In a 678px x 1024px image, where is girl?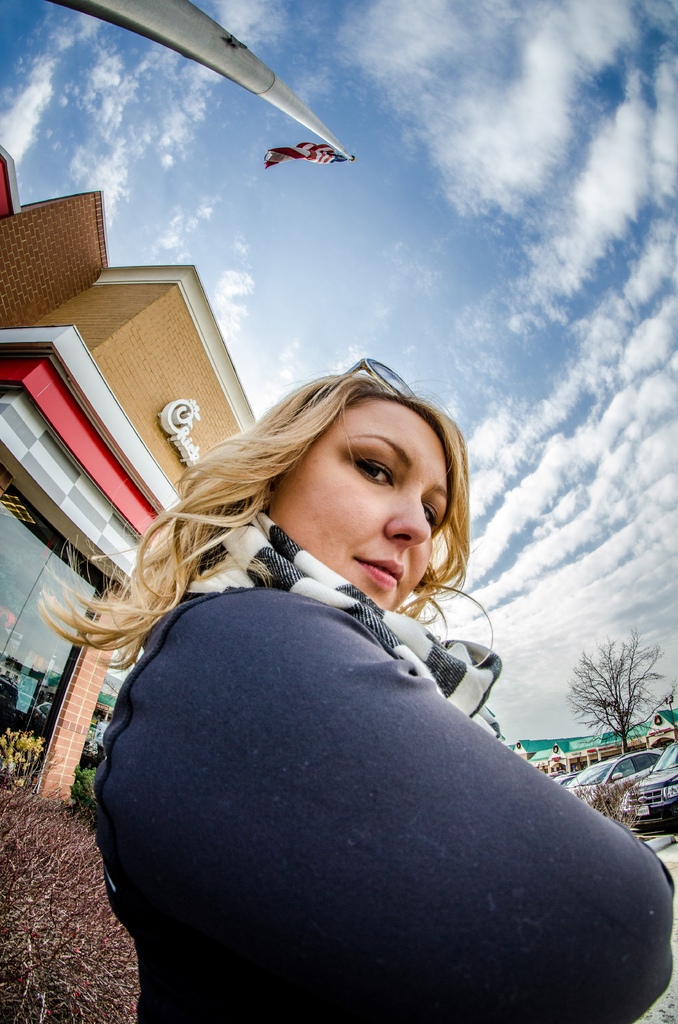
33:357:677:1023.
